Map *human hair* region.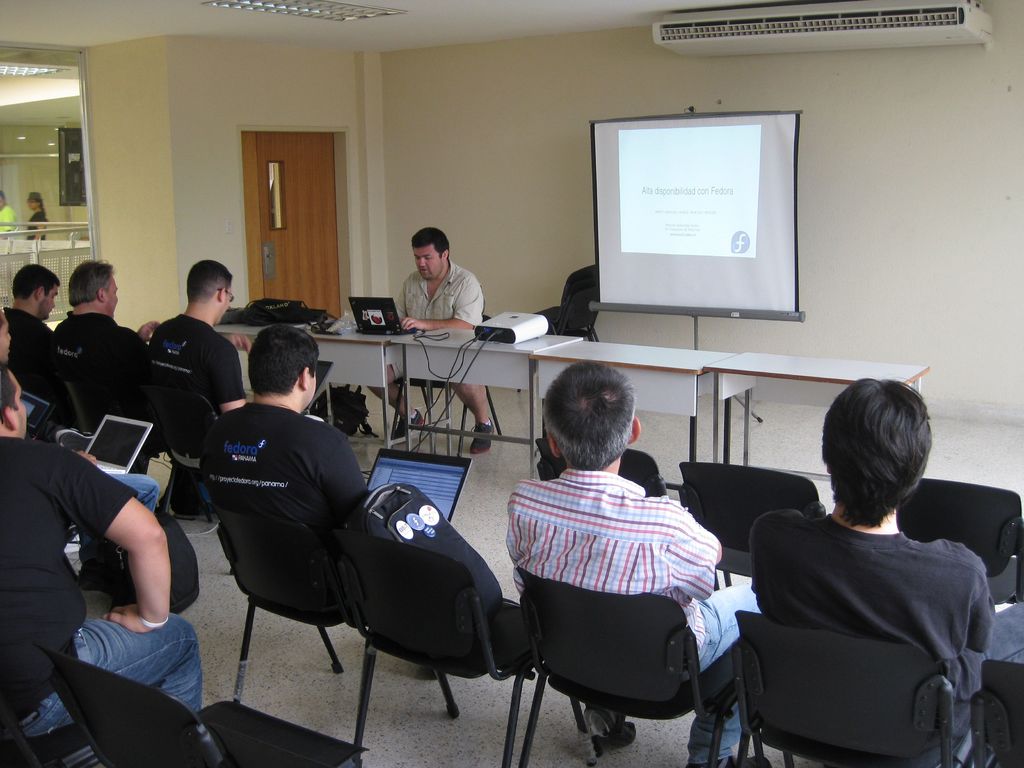
Mapped to <box>244,324,323,398</box>.
